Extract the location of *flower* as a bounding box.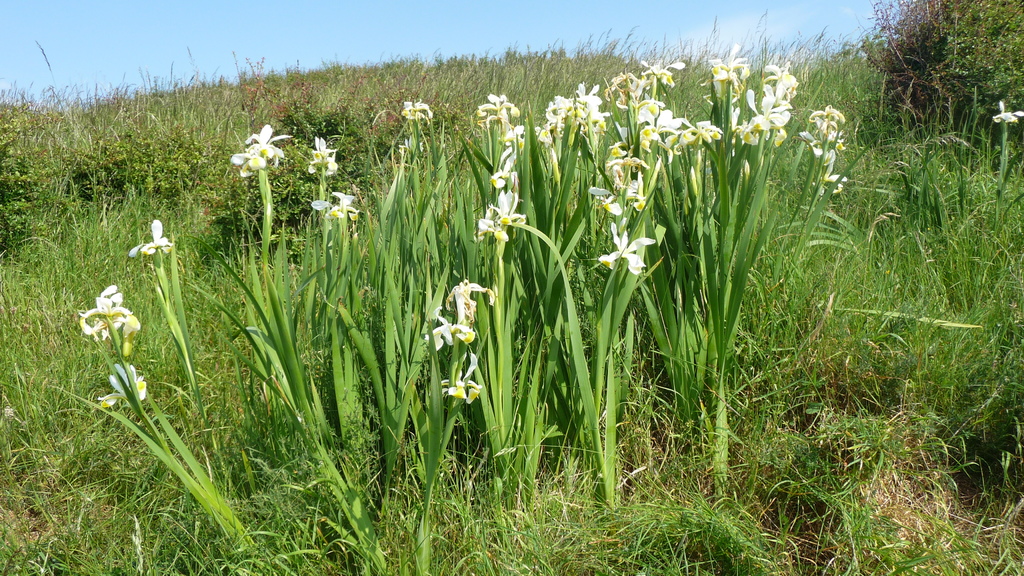
<region>97, 366, 147, 410</region>.
